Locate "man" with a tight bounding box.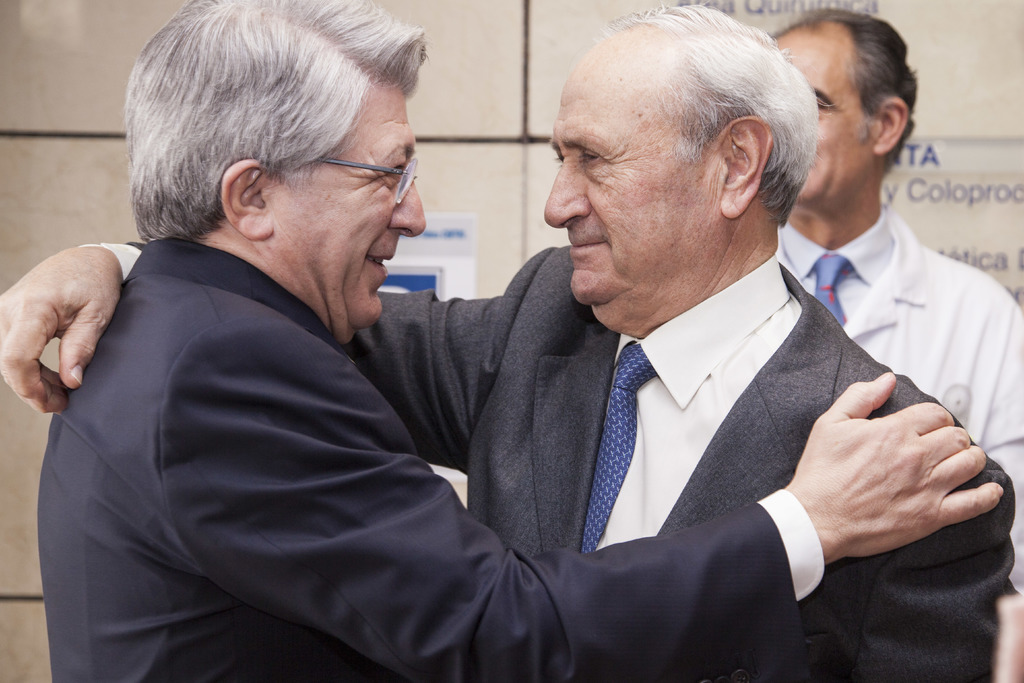
(left=37, top=0, right=999, bottom=682).
